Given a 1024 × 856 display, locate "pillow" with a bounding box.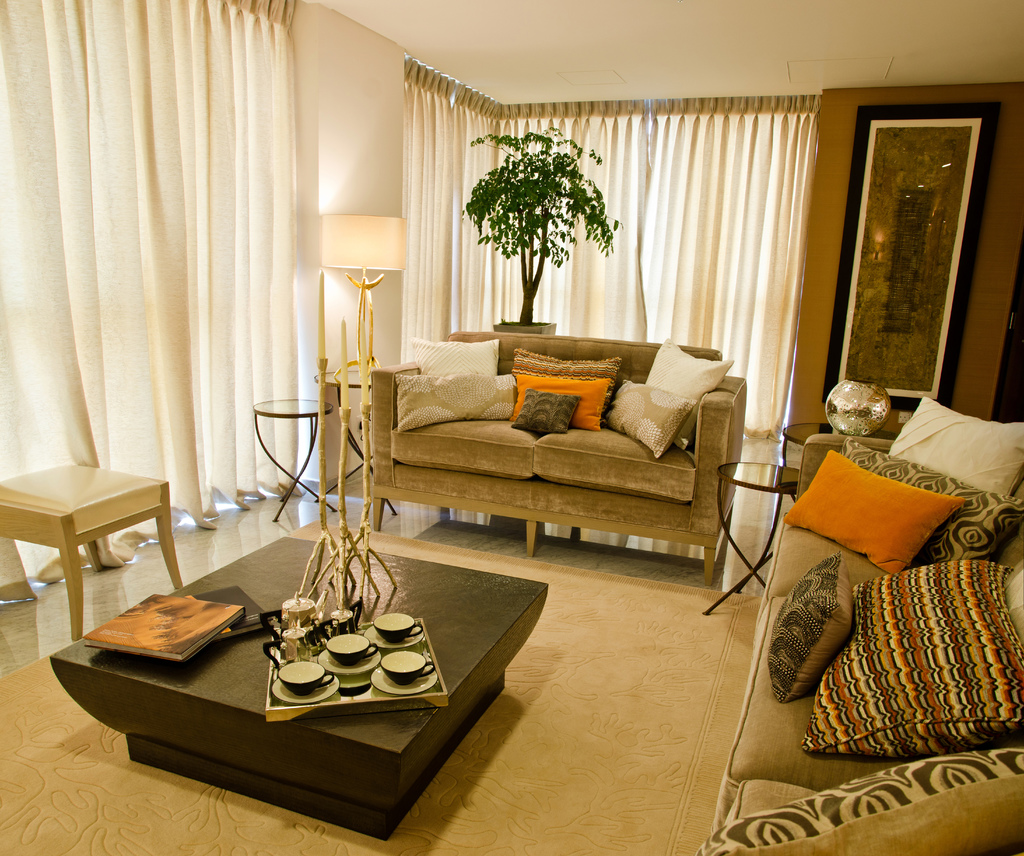
Located: [left=392, top=372, right=513, bottom=427].
